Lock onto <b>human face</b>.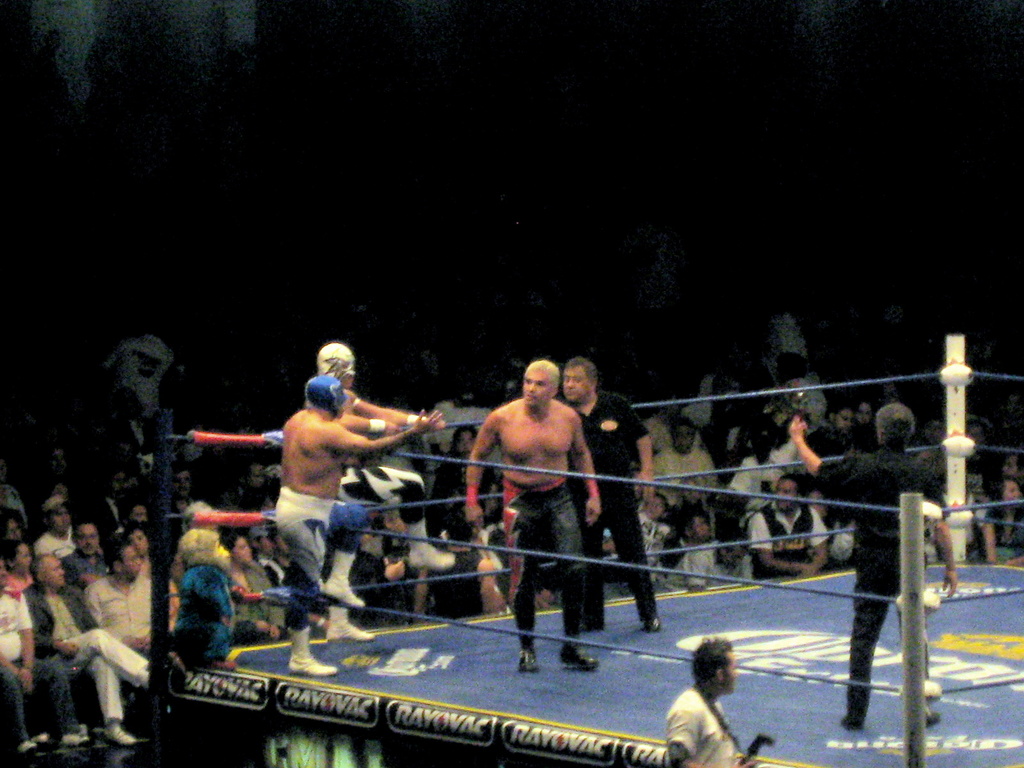
Locked: 236,539,250,563.
